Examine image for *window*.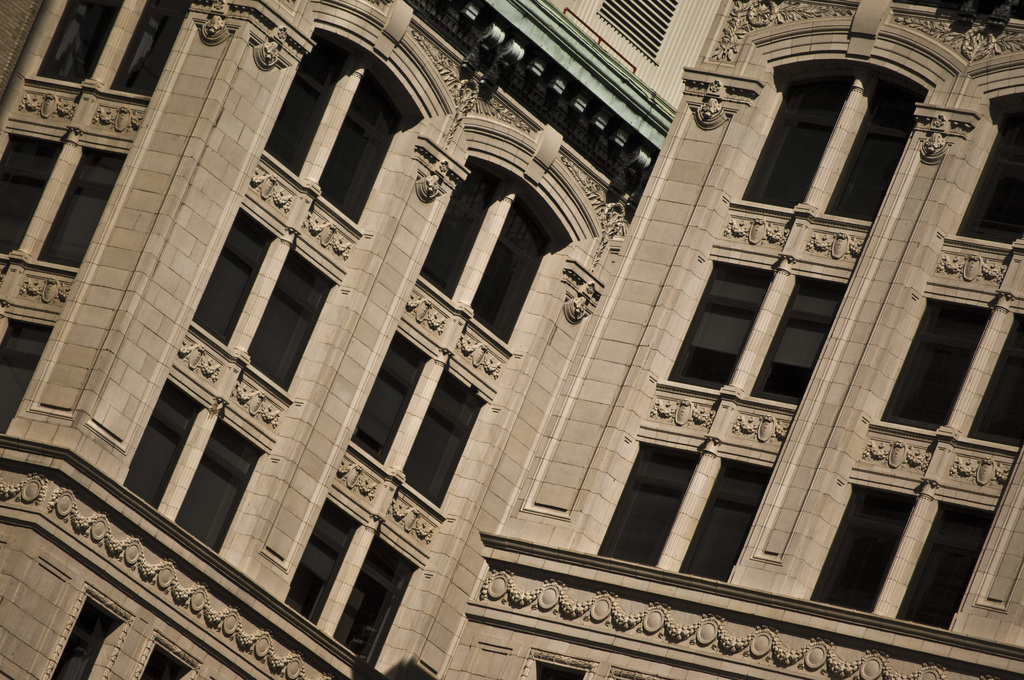
Examination result: locate(0, 138, 125, 265).
